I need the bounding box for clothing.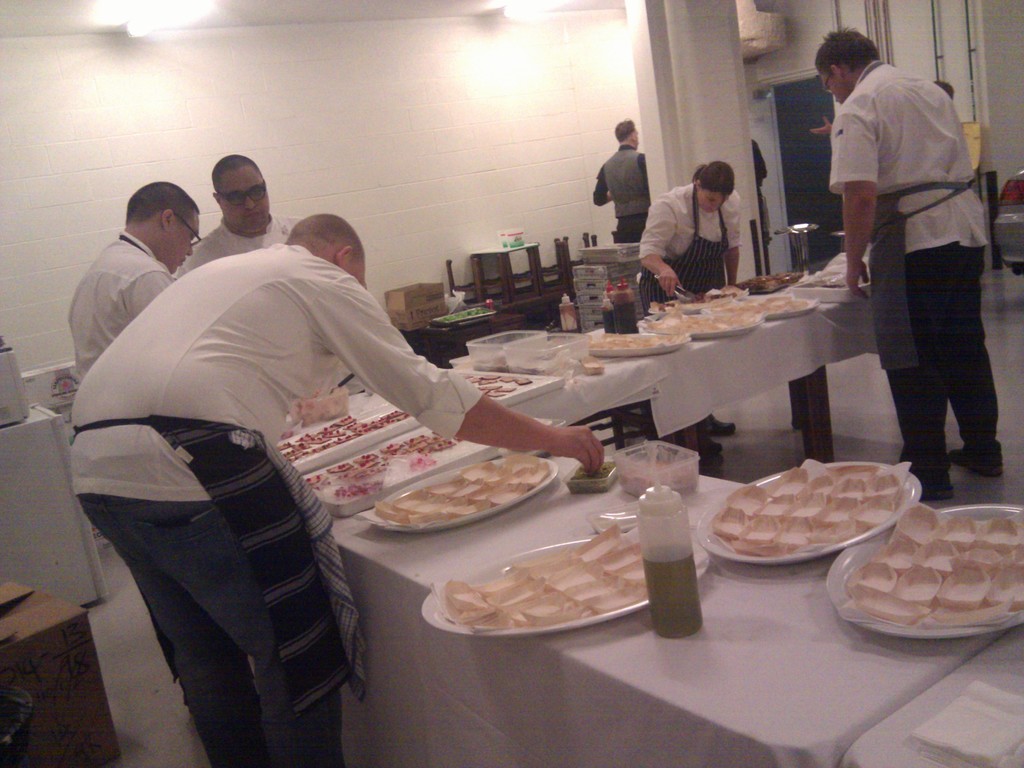
Here it is: box(173, 218, 305, 282).
